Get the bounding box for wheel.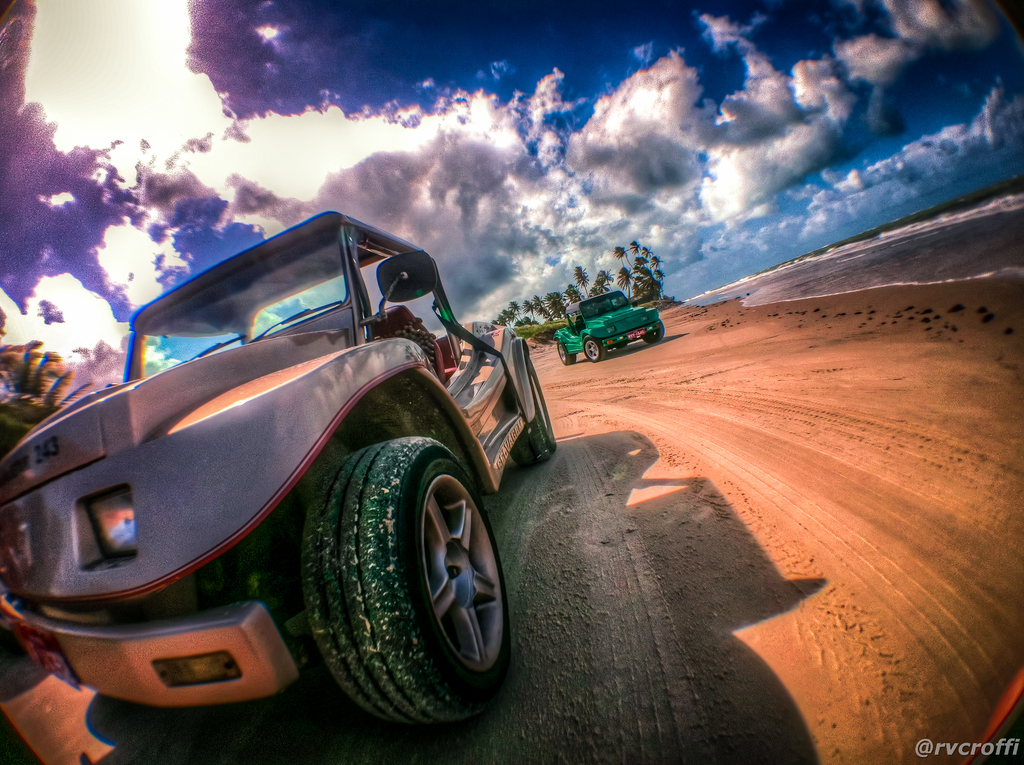
583:334:605:363.
